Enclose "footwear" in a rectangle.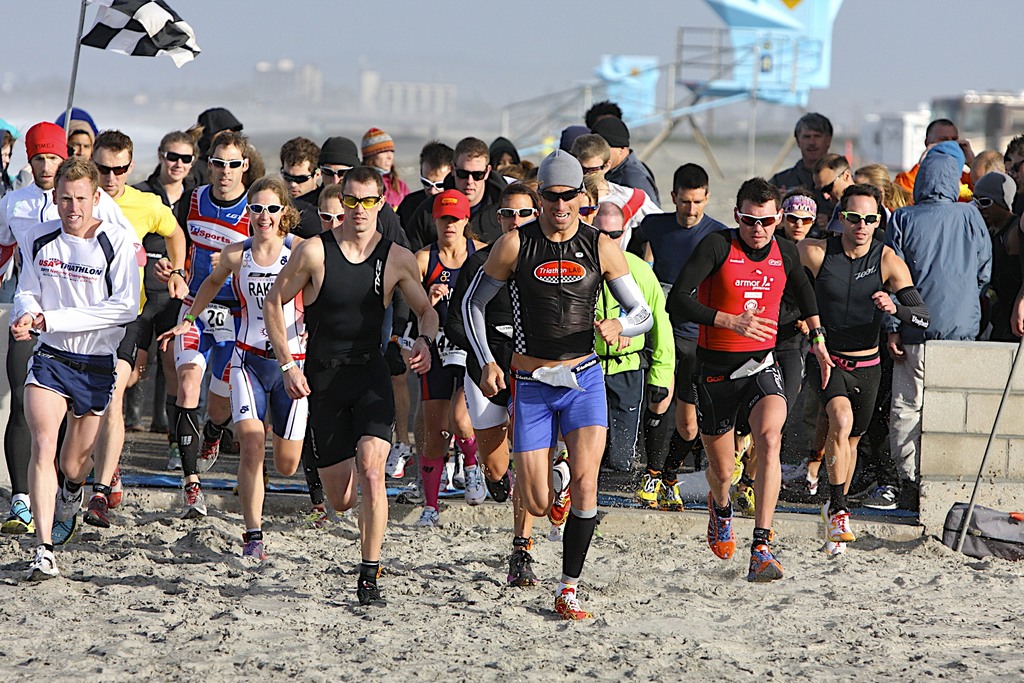
(634,468,668,509).
